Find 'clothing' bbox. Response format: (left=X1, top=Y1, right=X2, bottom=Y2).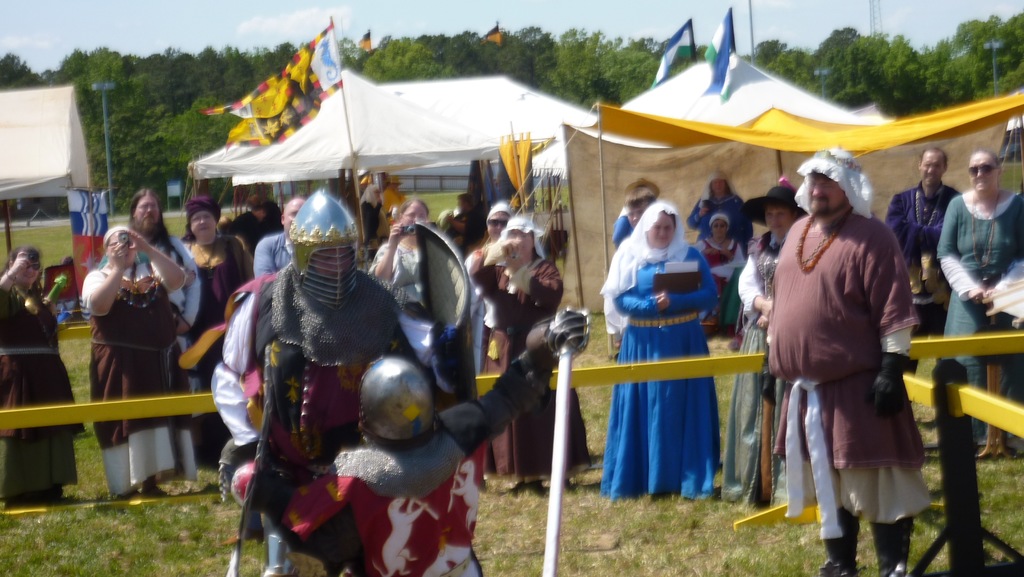
(left=92, top=237, right=204, bottom=398).
